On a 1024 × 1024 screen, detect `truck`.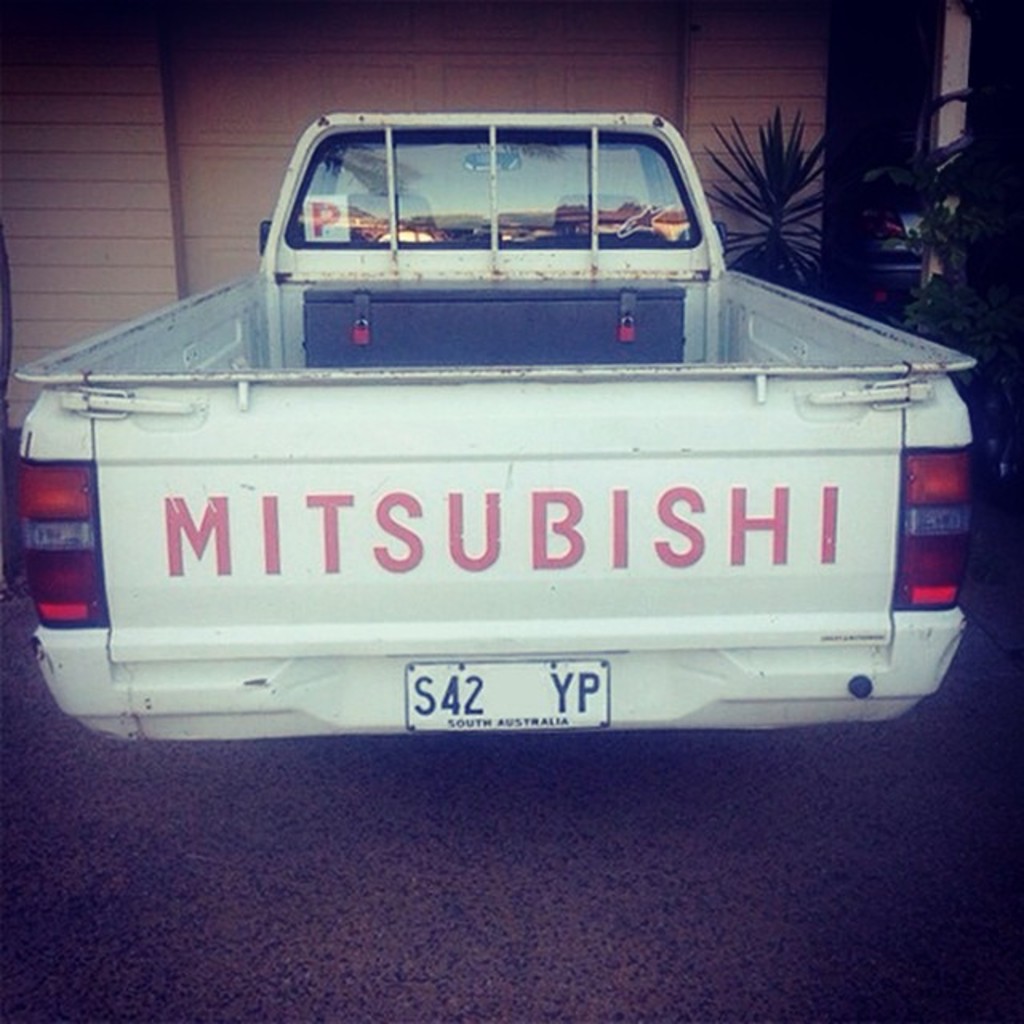
[left=2, top=142, right=1000, bottom=792].
